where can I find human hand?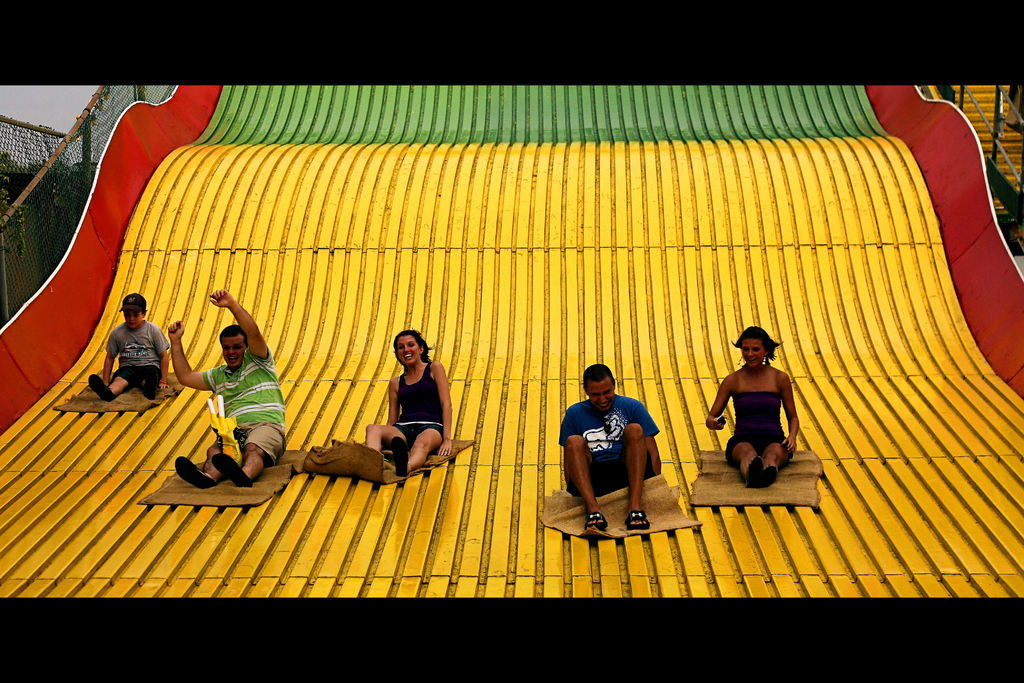
You can find it at (715, 416, 728, 429).
